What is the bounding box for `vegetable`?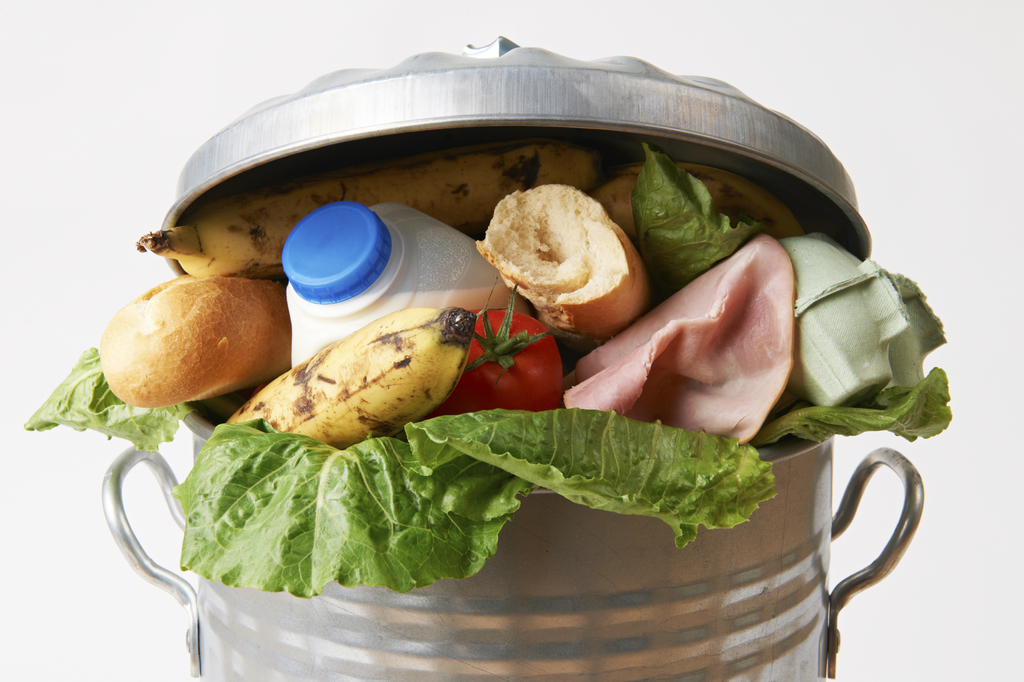
624:141:779:293.
